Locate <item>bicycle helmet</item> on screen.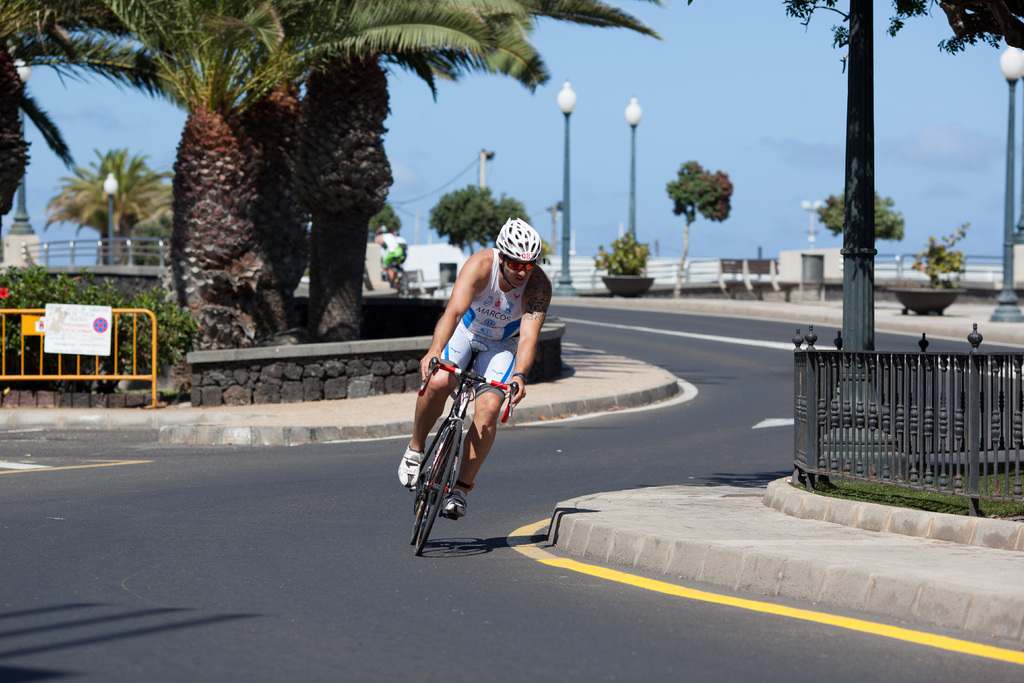
On screen at locate(493, 219, 545, 264).
